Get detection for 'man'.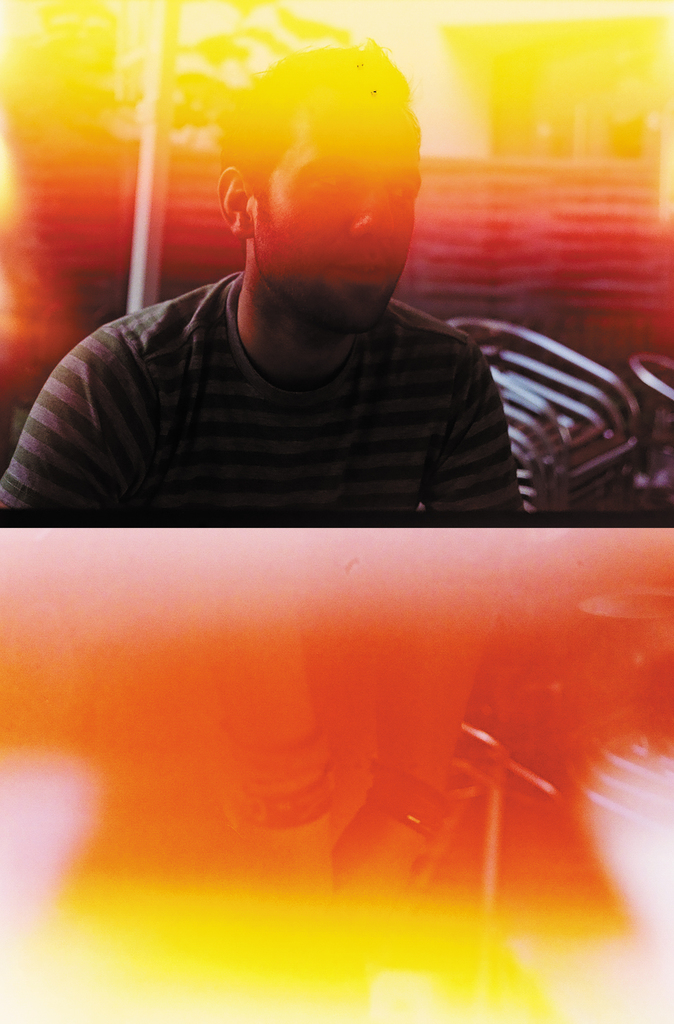
Detection: Rect(15, 39, 575, 553).
